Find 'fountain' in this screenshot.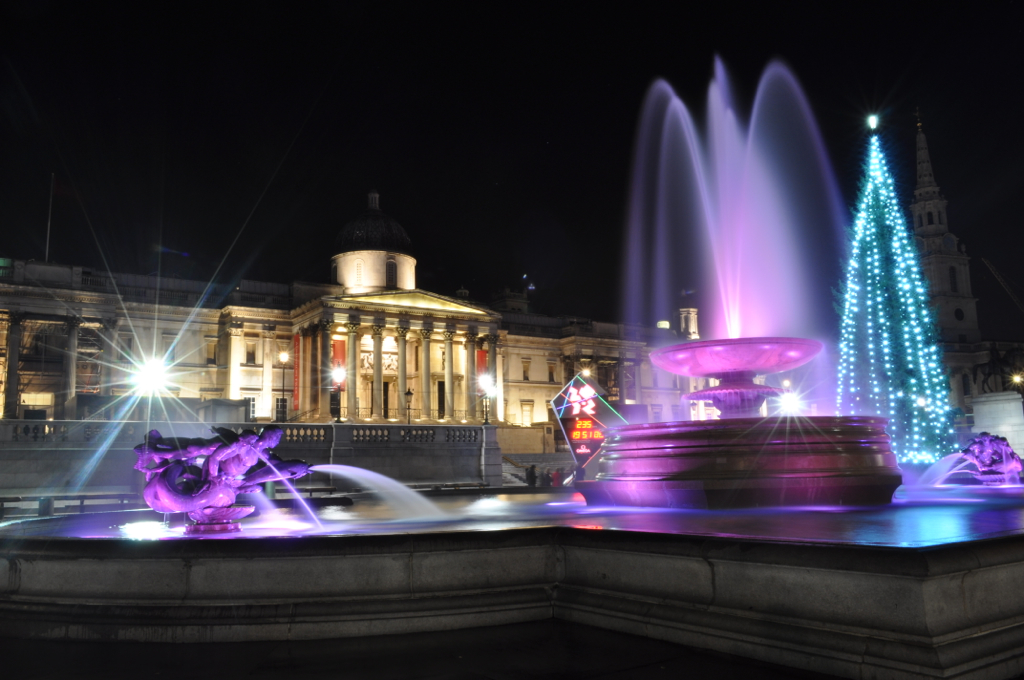
The bounding box for 'fountain' is bbox(597, 44, 893, 445).
